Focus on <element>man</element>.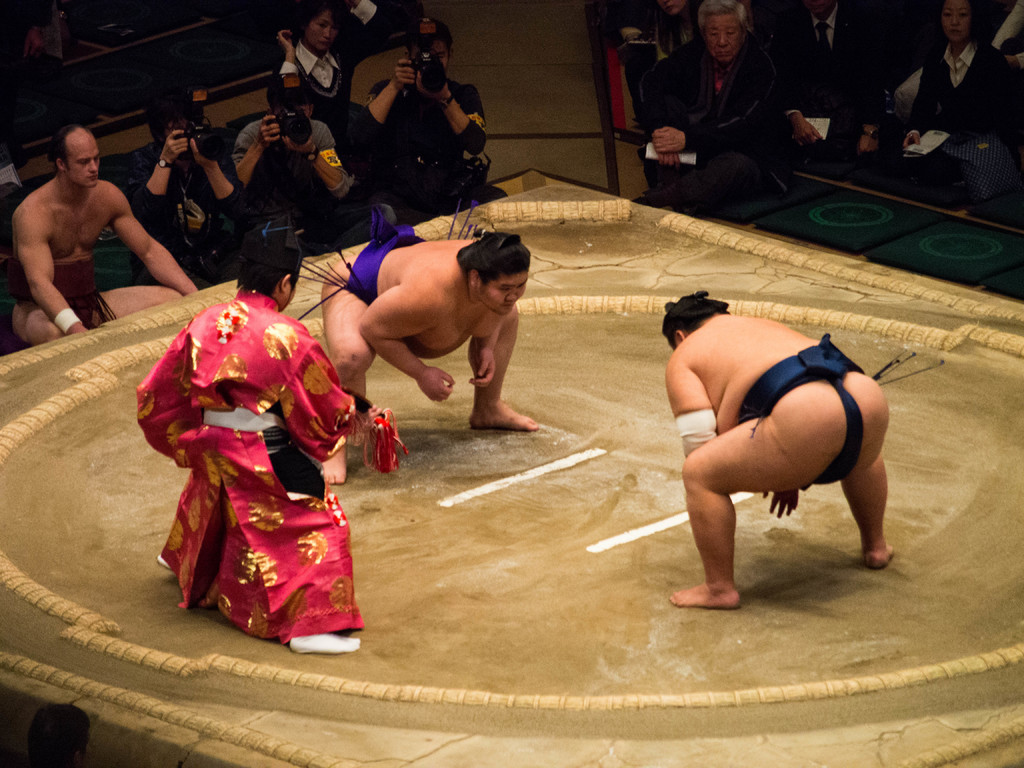
Focused at [x1=127, y1=98, x2=259, y2=289].
